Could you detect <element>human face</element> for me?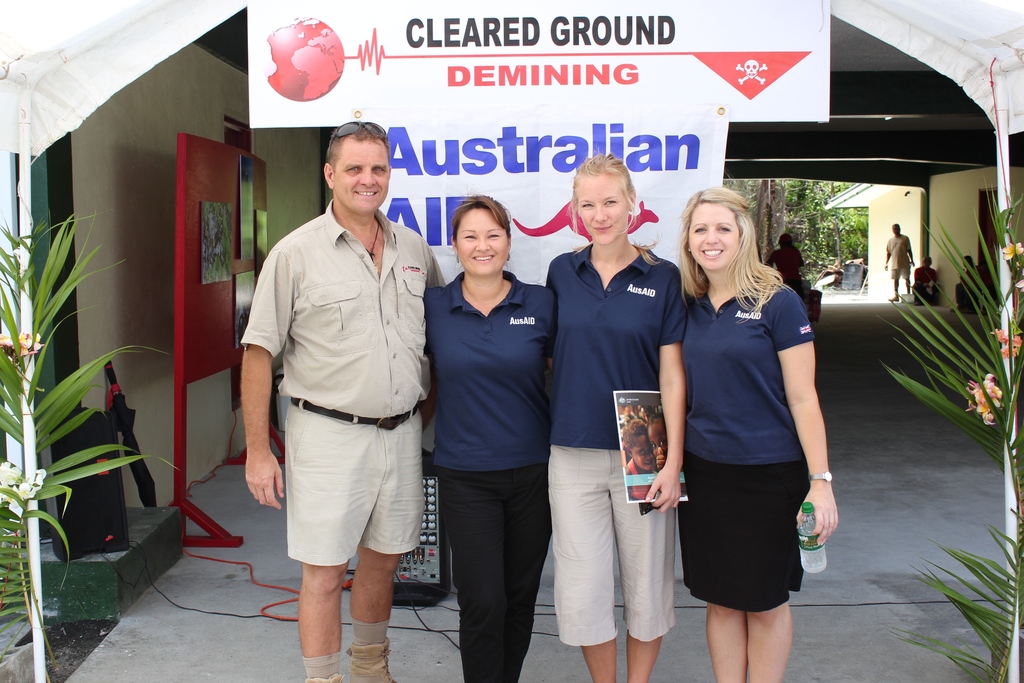
Detection result: crop(922, 257, 929, 268).
